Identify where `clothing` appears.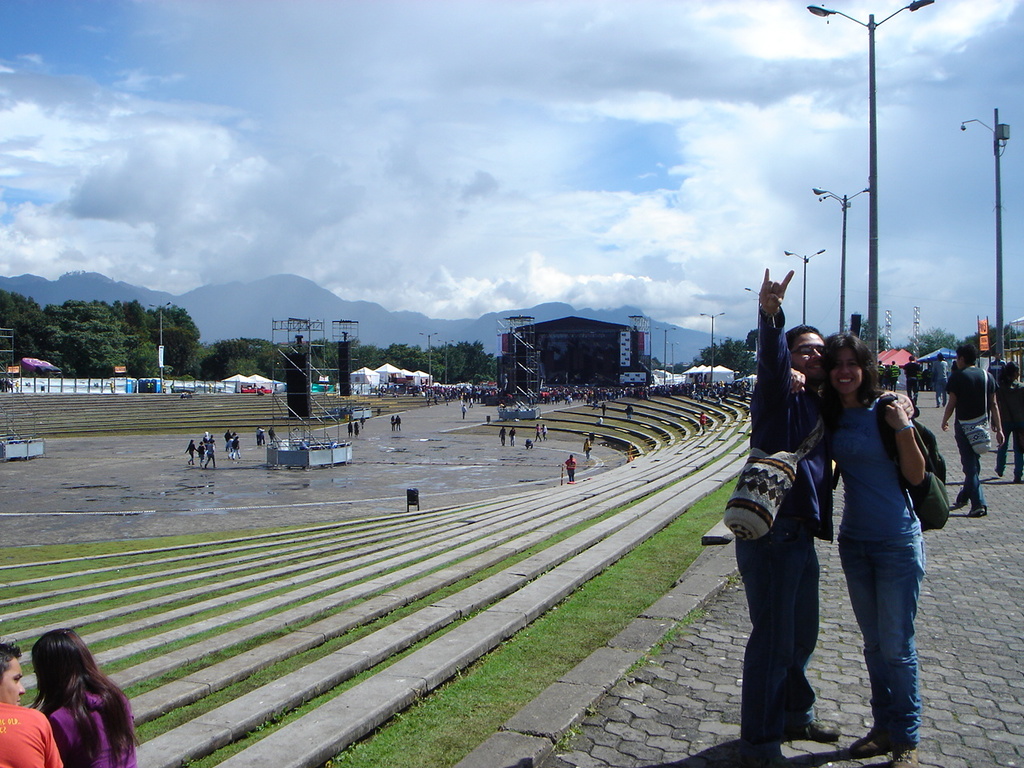
Appears at x1=346 y1=420 x2=352 y2=436.
